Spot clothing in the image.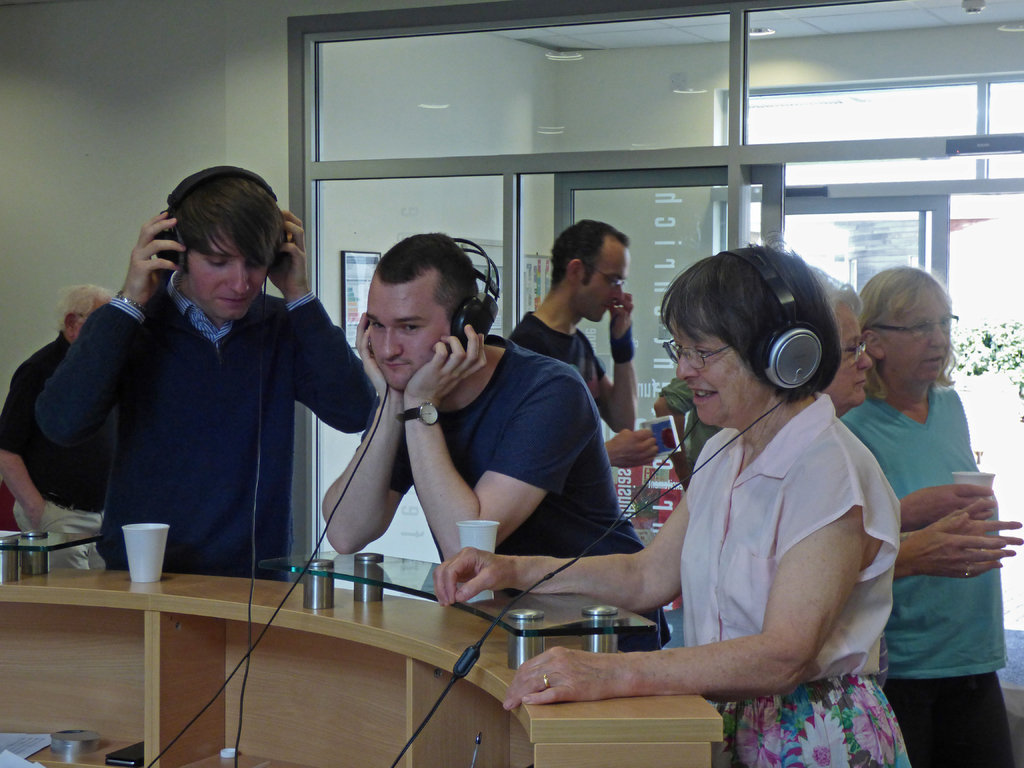
clothing found at pyautogui.locateOnScreen(30, 238, 358, 596).
